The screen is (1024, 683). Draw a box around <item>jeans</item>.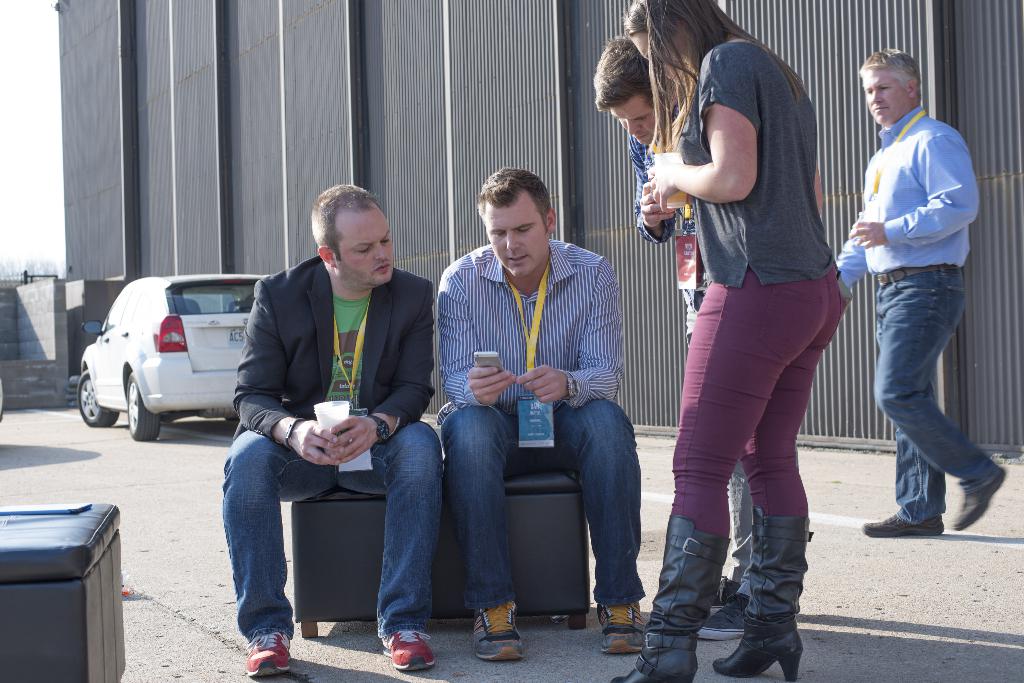
crop(725, 469, 750, 587).
